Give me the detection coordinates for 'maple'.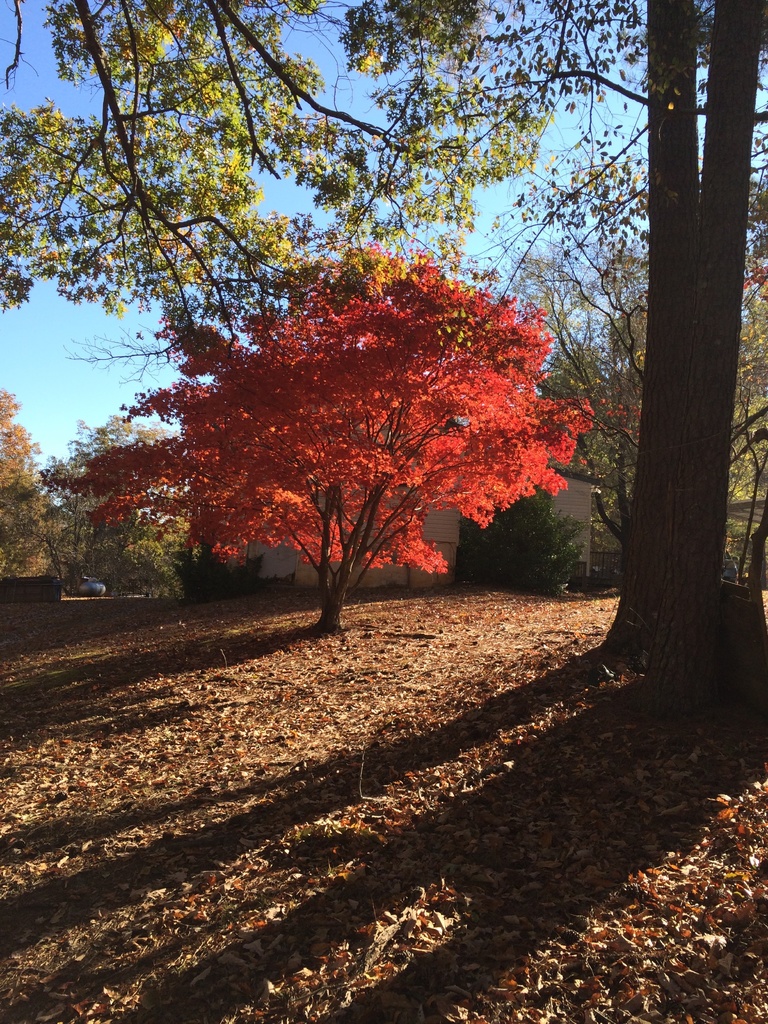
region(0, 0, 563, 383).
